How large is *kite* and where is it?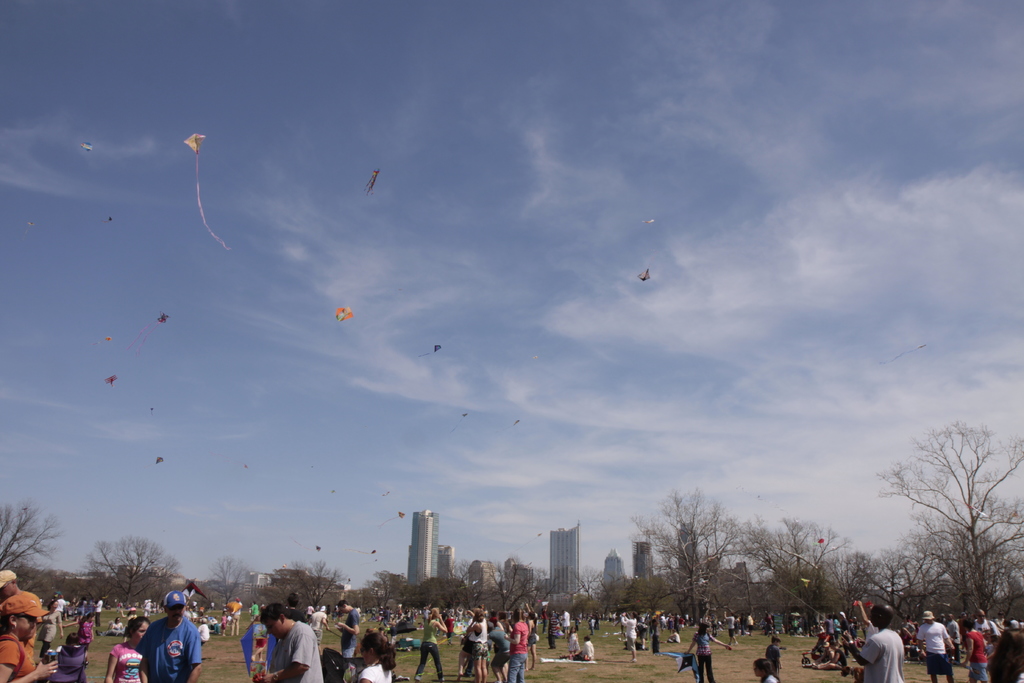
Bounding box: [414, 341, 445, 362].
